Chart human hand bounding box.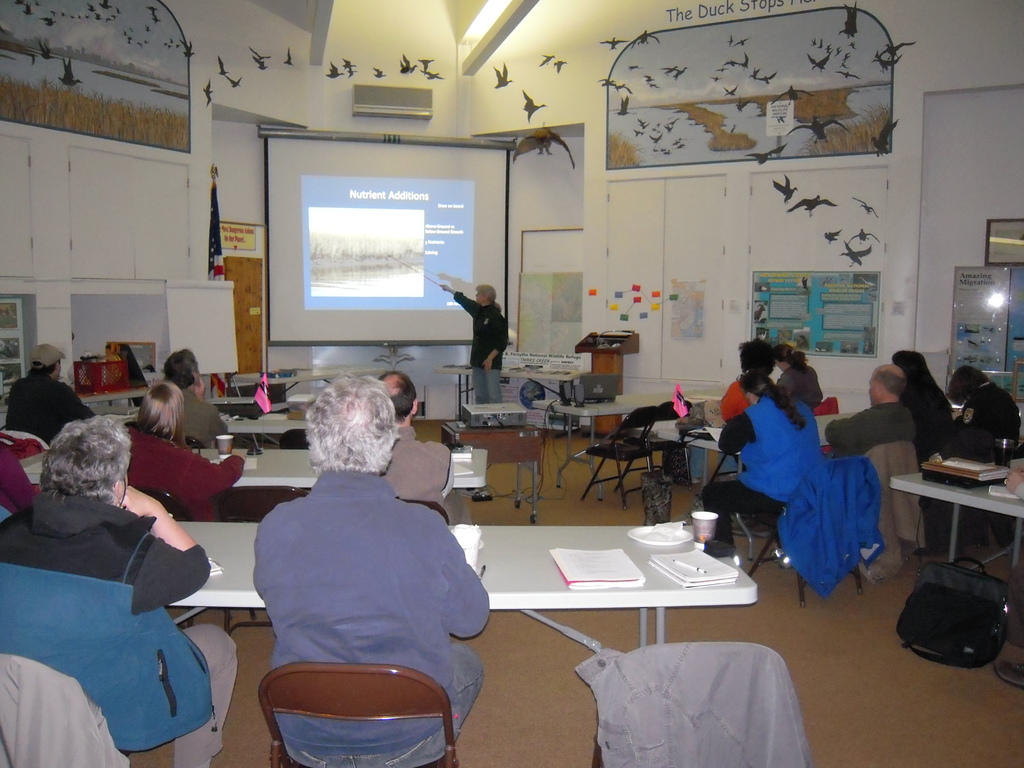
Charted: (x1=484, y1=362, x2=493, y2=375).
